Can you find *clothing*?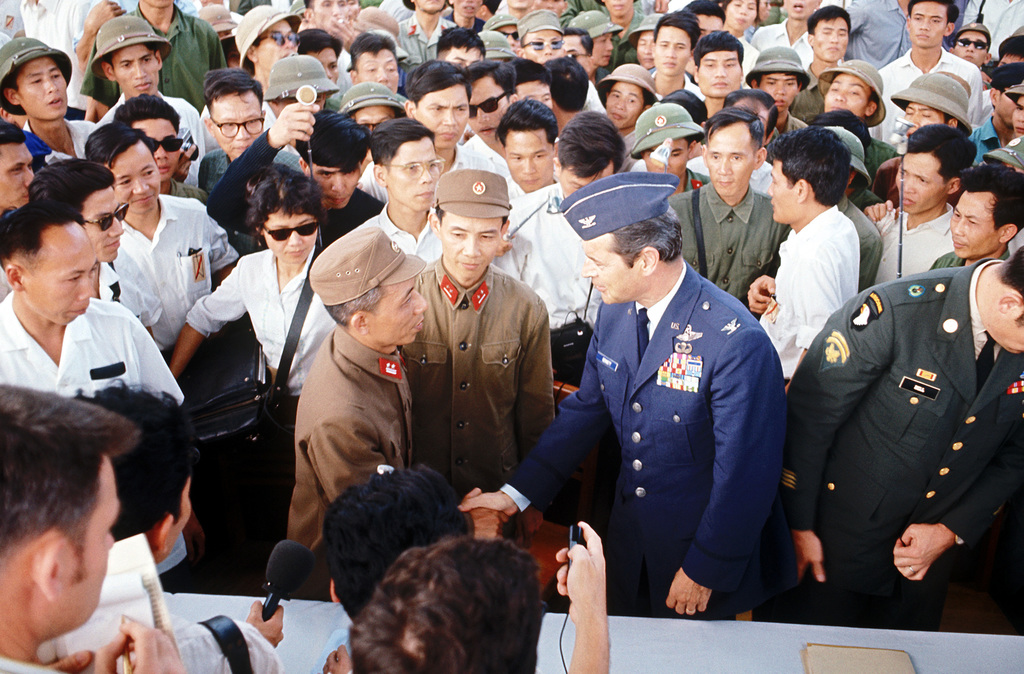
Yes, bounding box: x1=920, y1=240, x2=1016, y2=269.
